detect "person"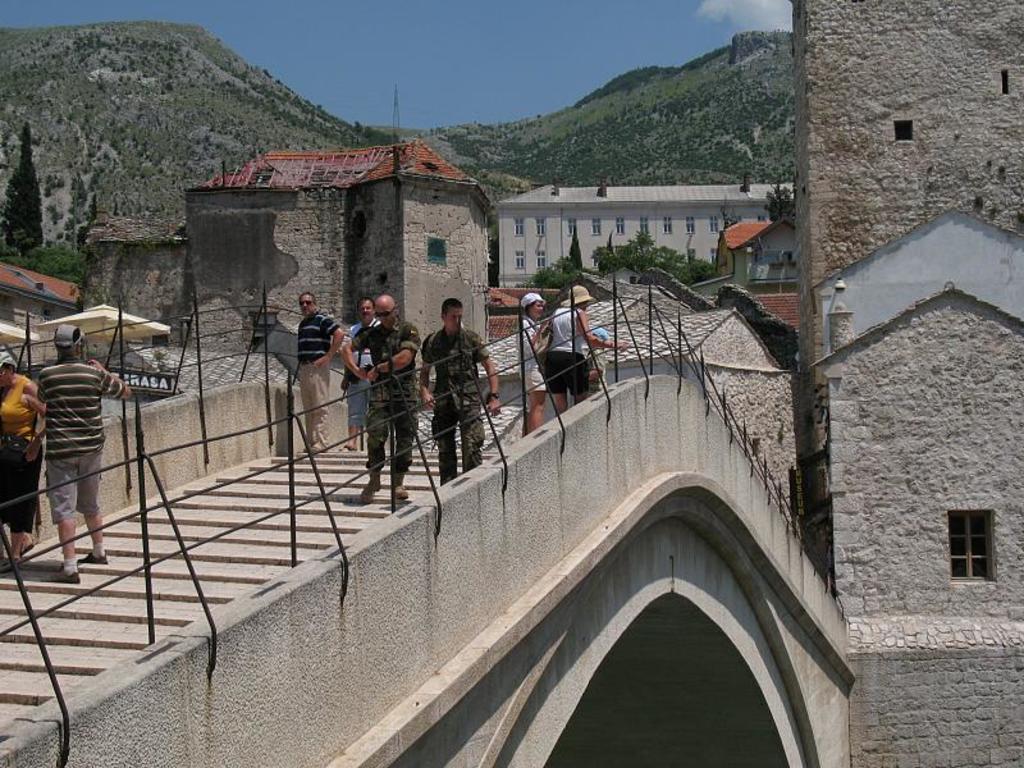
left=408, top=287, right=488, bottom=506
